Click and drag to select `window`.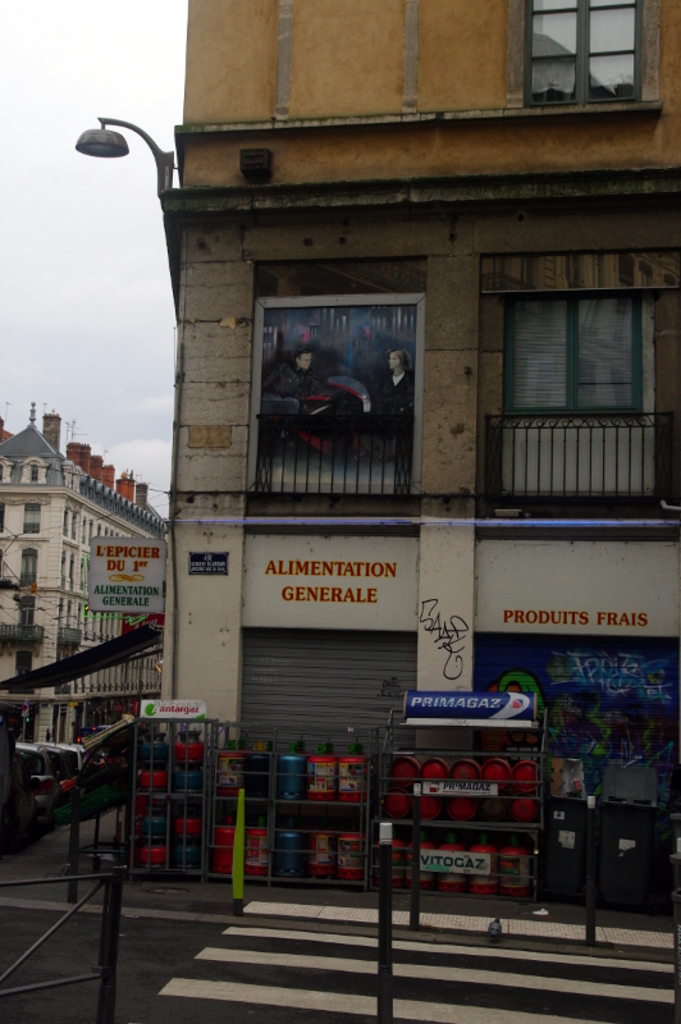
Selection: [512, 0, 659, 109].
